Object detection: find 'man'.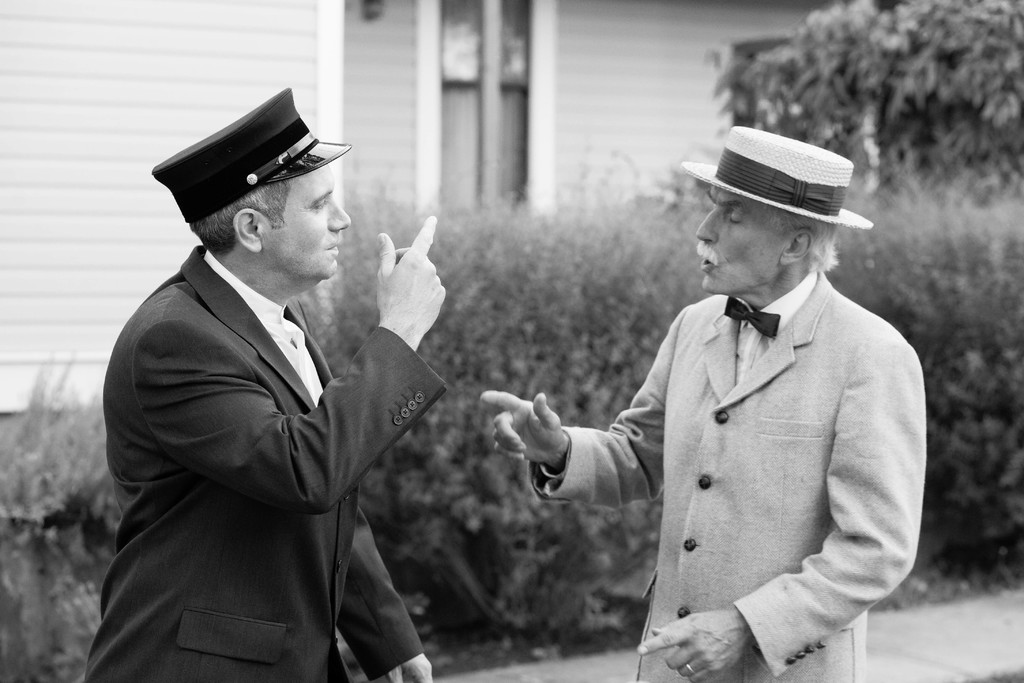
86 81 449 681.
